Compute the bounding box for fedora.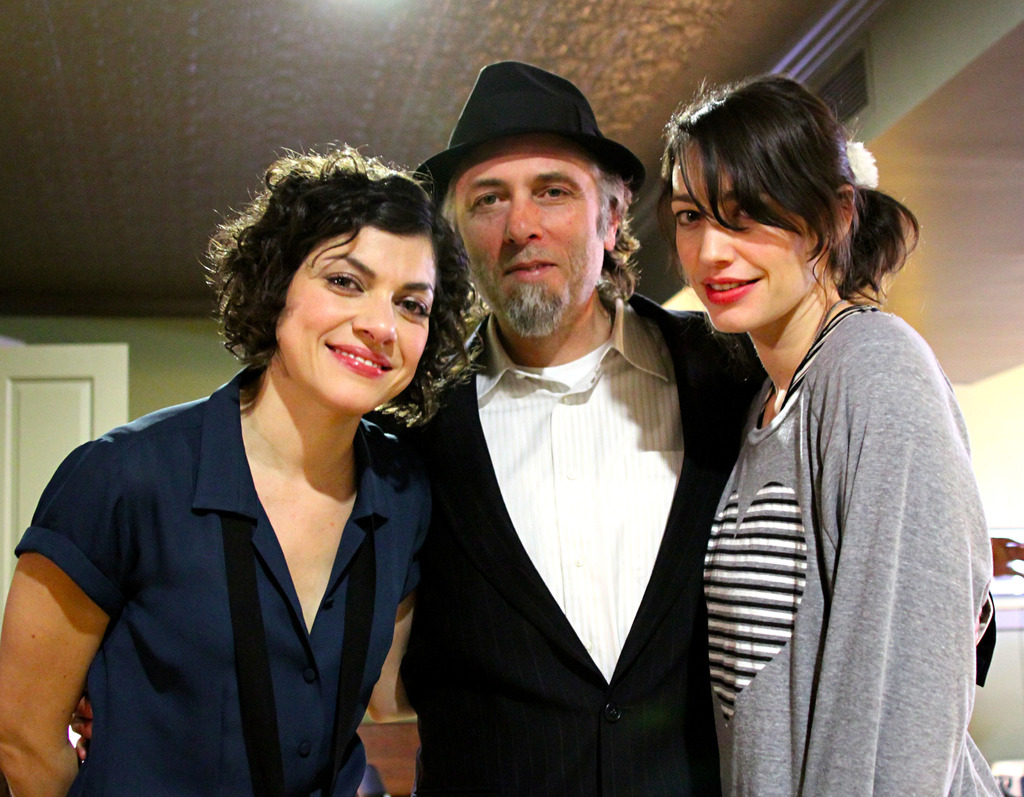
bbox(413, 61, 646, 211).
